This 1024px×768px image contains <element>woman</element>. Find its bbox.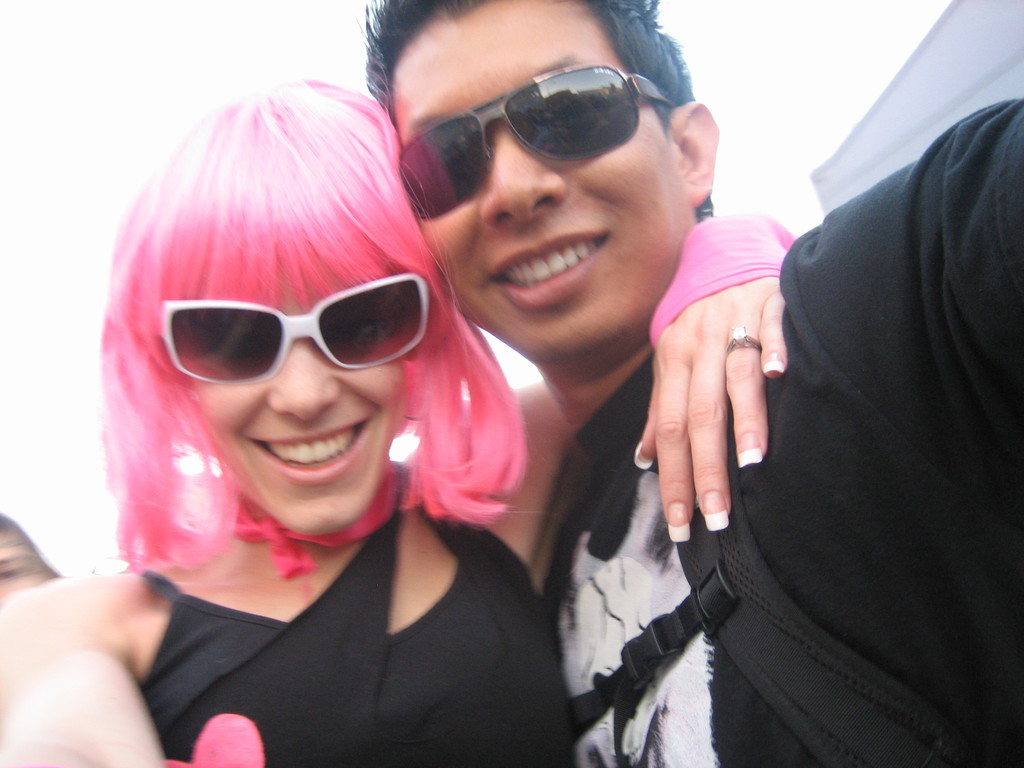
0,77,804,767.
